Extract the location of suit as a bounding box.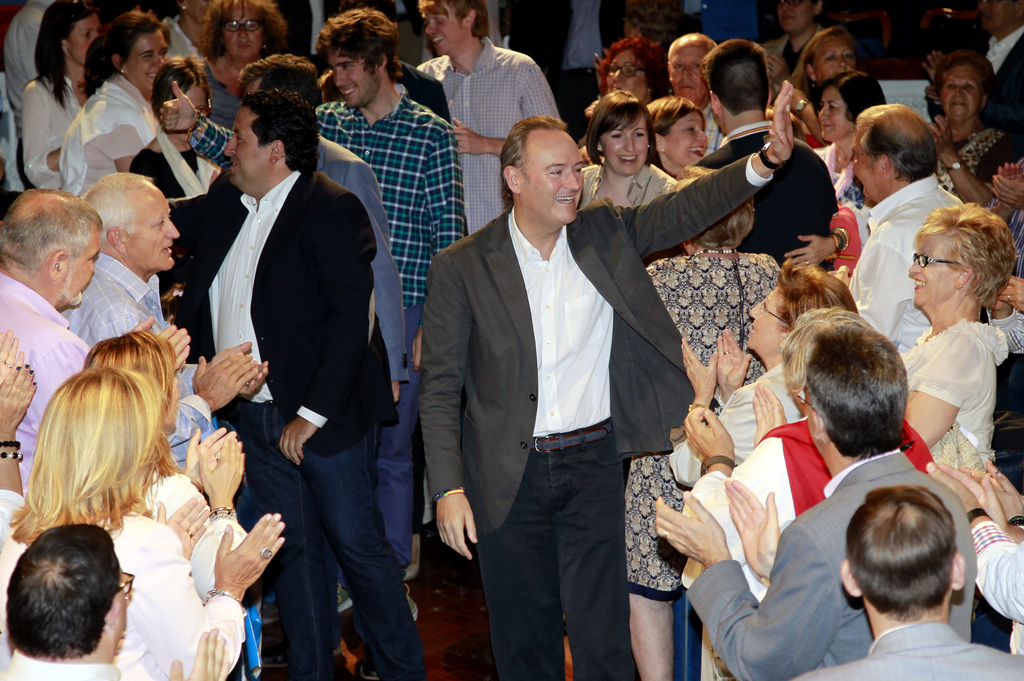
{"left": 684, "top": 454, "right": 978, "bottom": 680}.
